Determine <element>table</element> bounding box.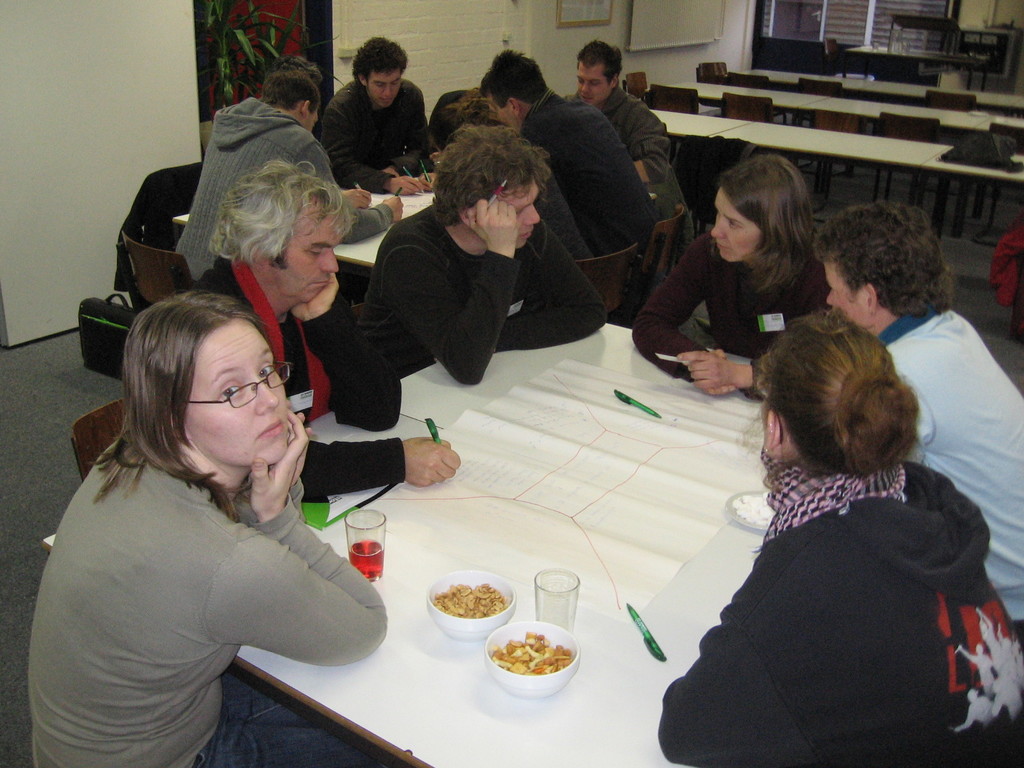
Determined: locate(963, 24, 1020, 73).
